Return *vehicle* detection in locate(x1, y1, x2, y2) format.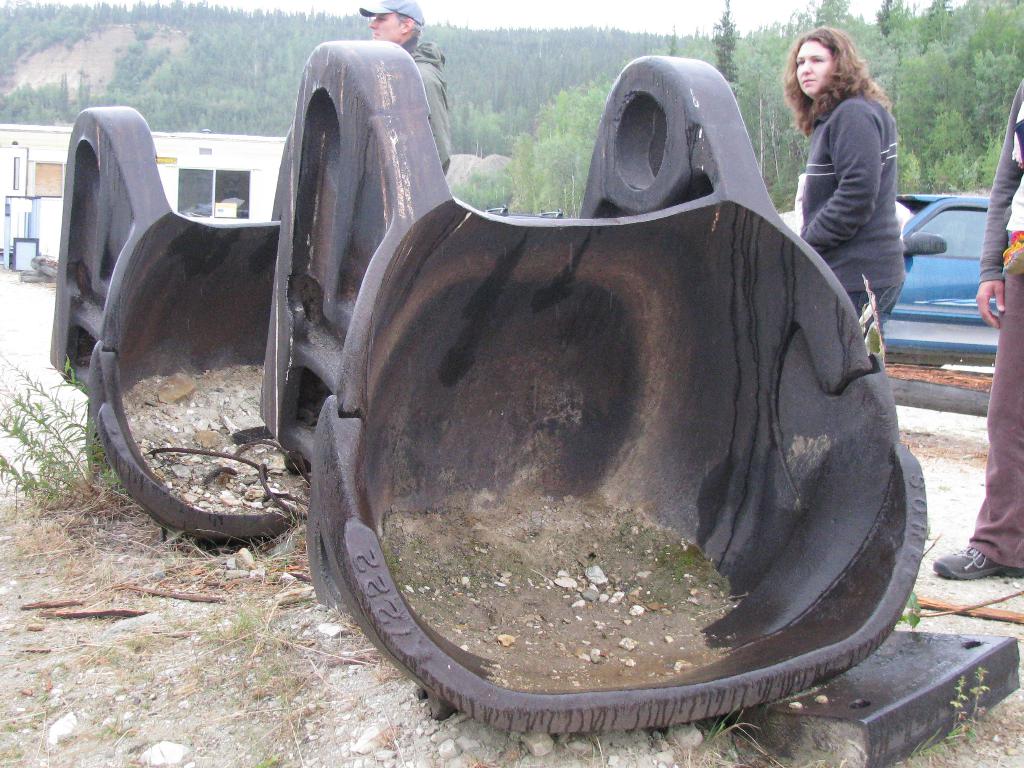
locate(894, 197, 1006, 328).
